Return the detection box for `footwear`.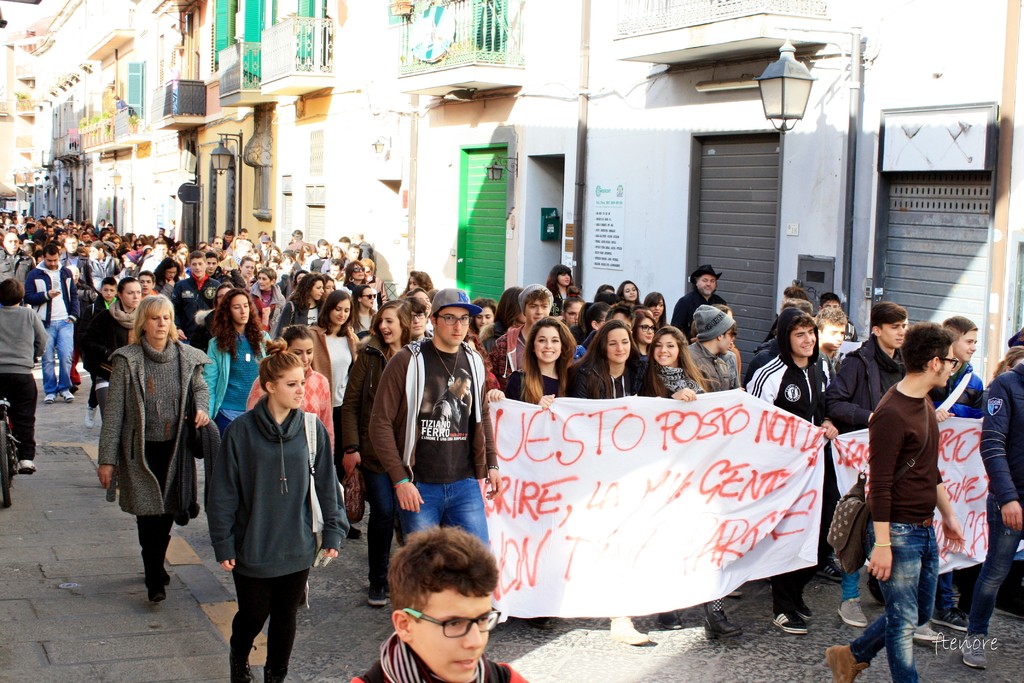
<region>13, 460, 34, 475</region>.
